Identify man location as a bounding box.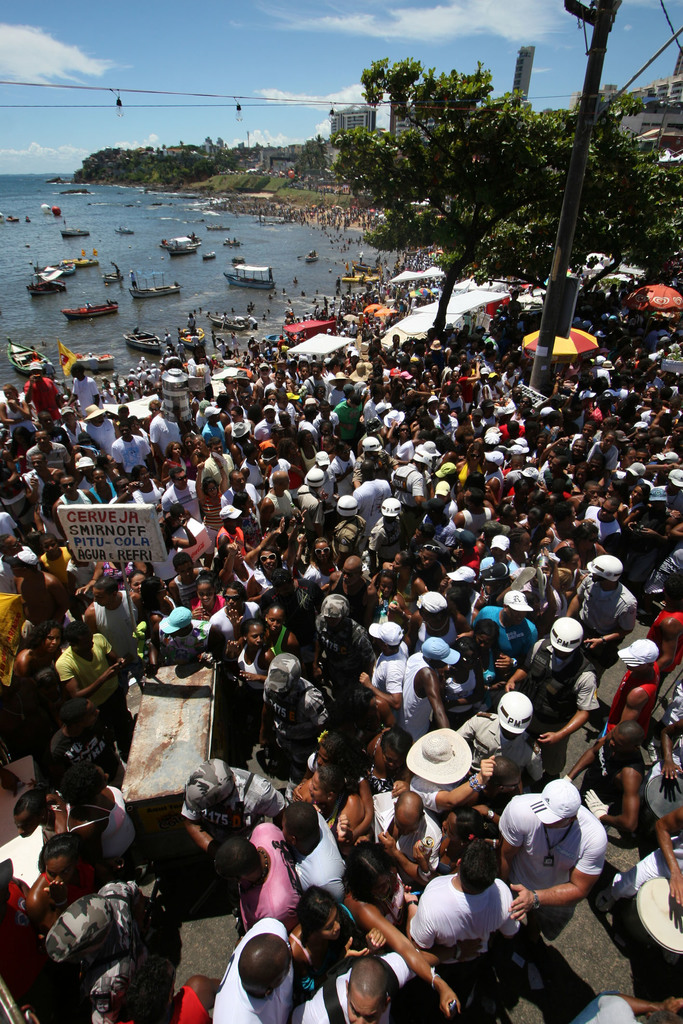
[42, 877, 158, 1023].
